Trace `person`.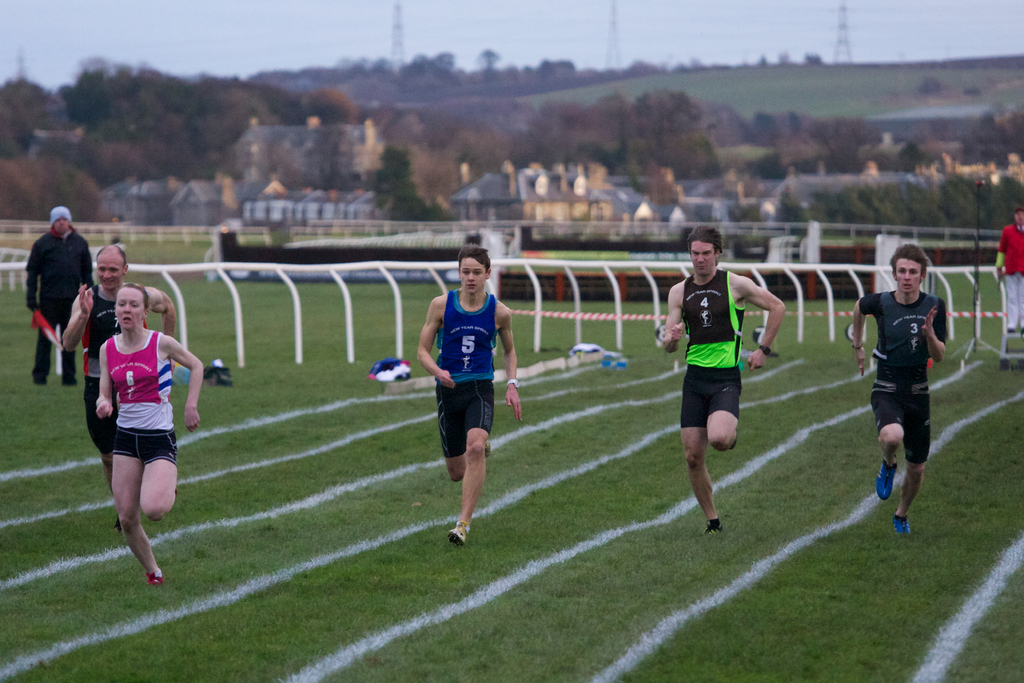
Traced to <box>90,286,205,588</box>.
